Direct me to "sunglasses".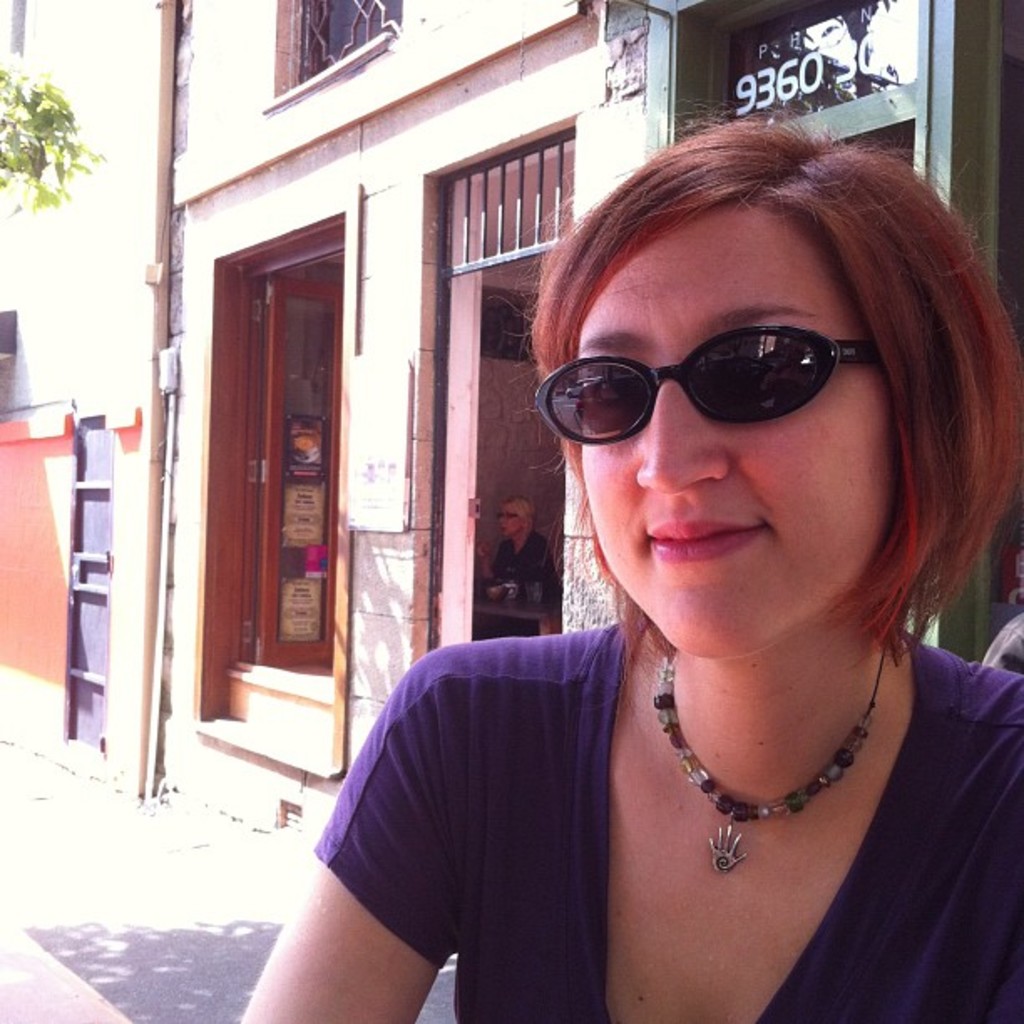
Direction: rect(534, 318, 885, 445).
